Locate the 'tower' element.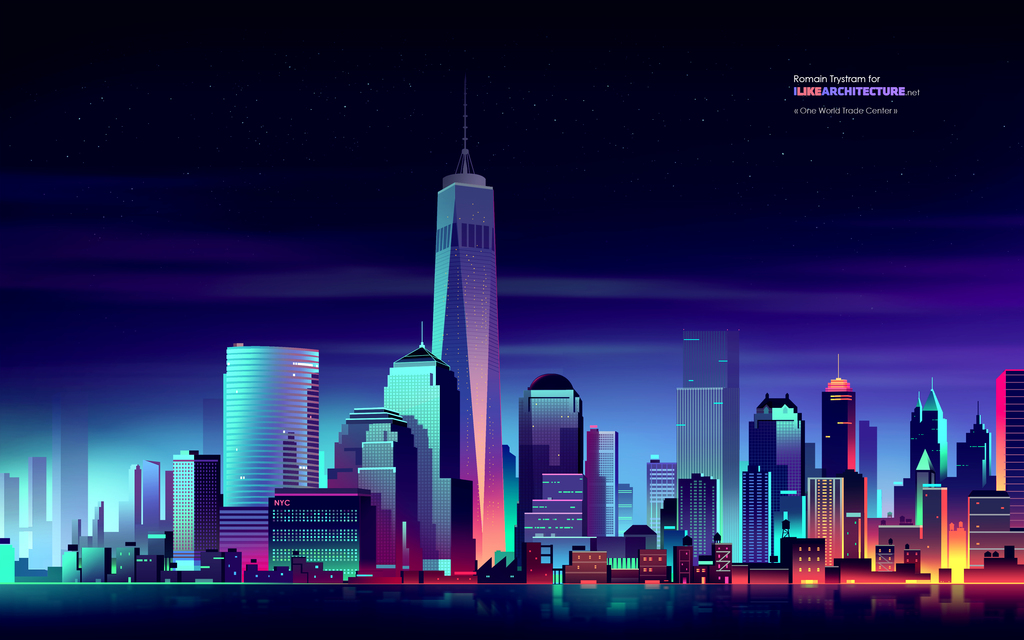
Element bbox: 323/406/415/551.
